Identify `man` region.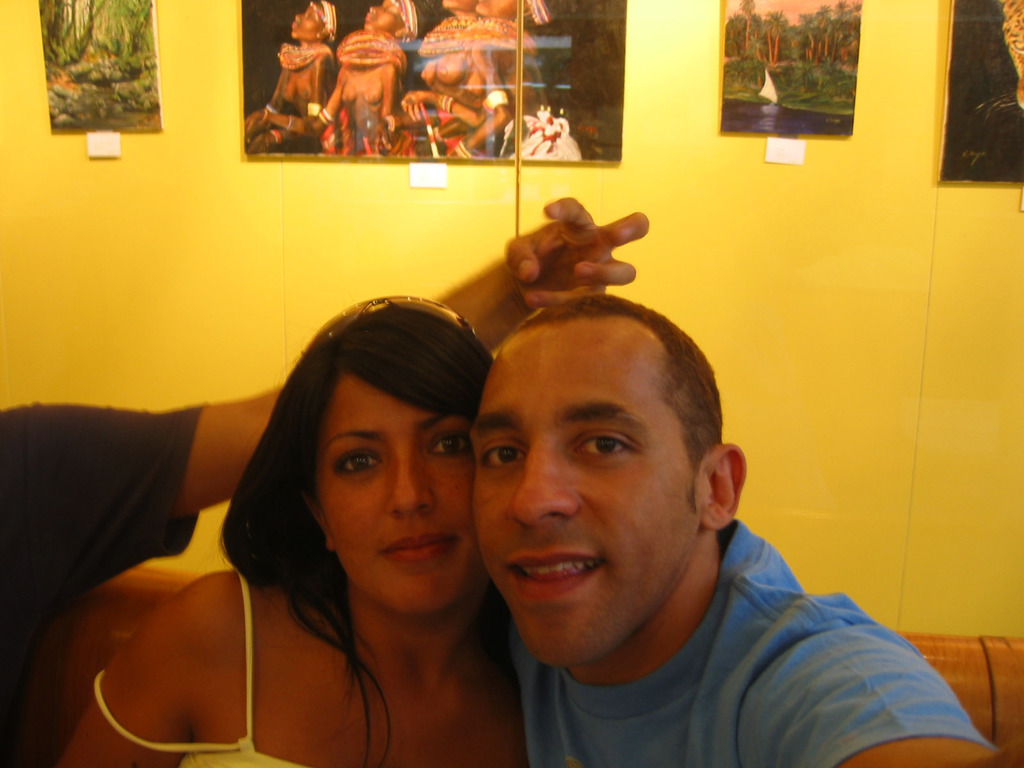
Region: rect(471, 287, 1023, 767).
